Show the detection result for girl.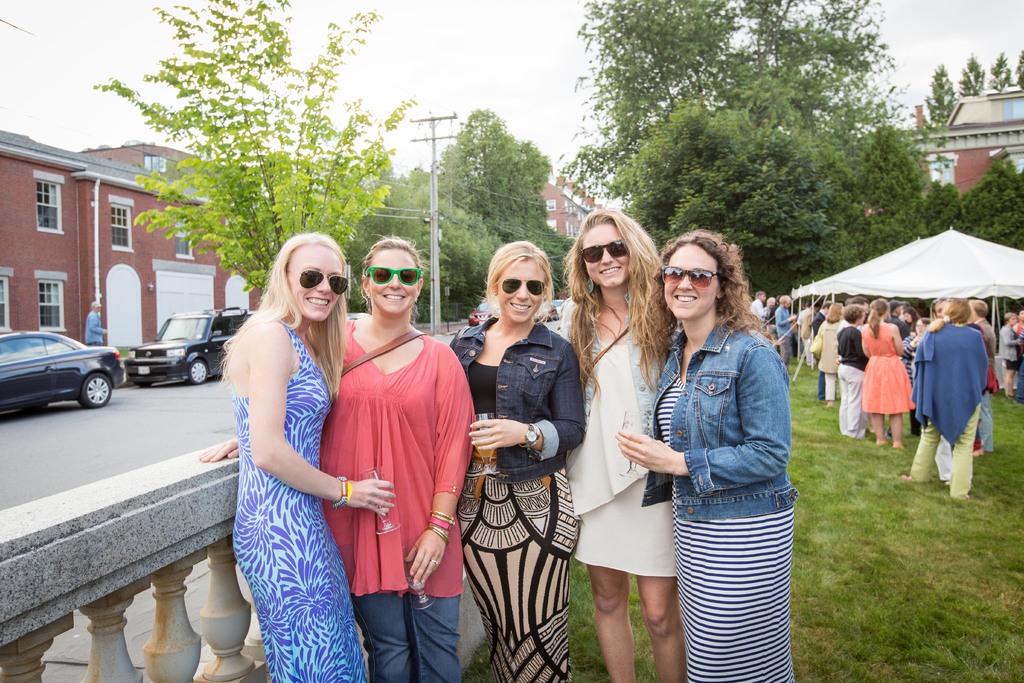
(left=612, top=229, right=799, bottom=682).
